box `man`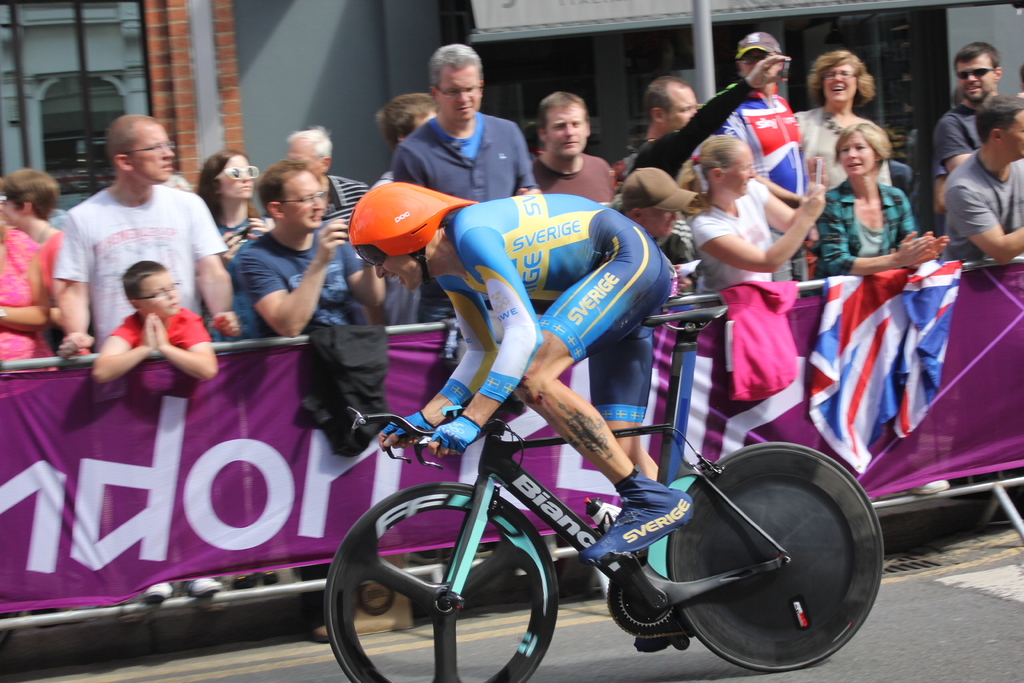
[380, 29, 531, 192]
